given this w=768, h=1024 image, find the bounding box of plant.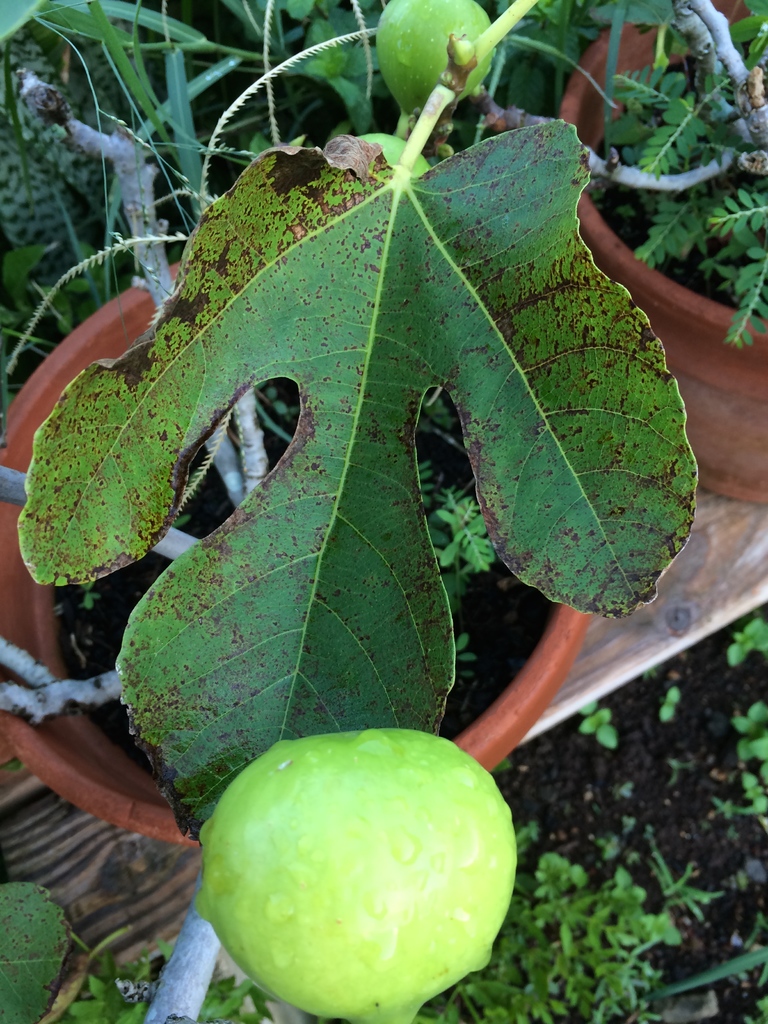
BBox(404, 452, 481, 685).
